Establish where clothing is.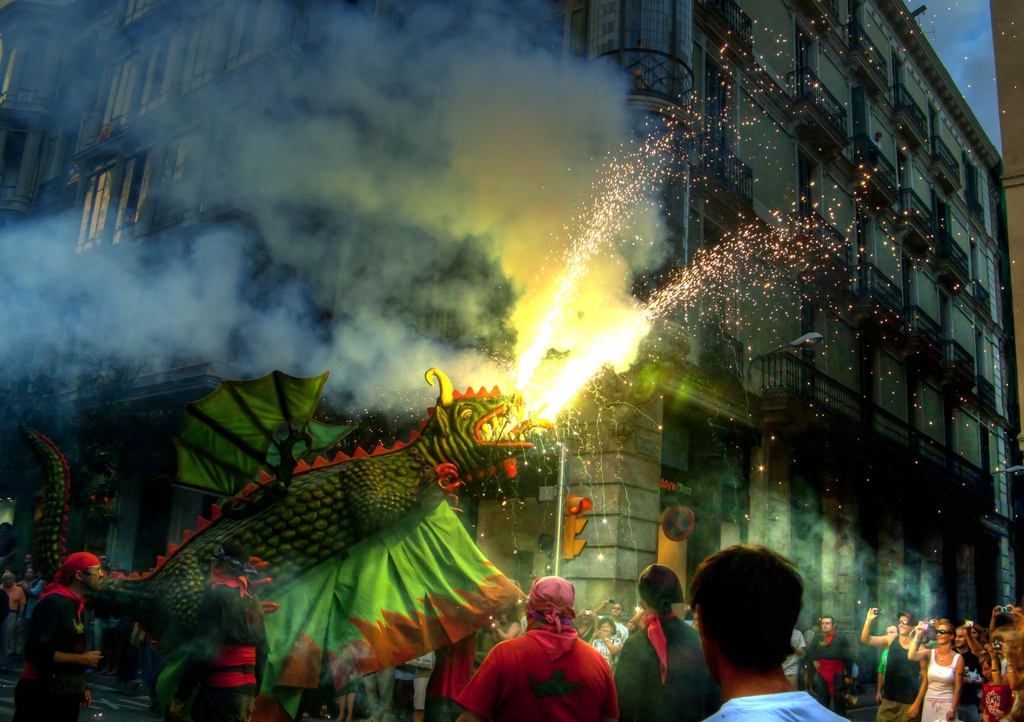
Established at (0,579,41,651).
